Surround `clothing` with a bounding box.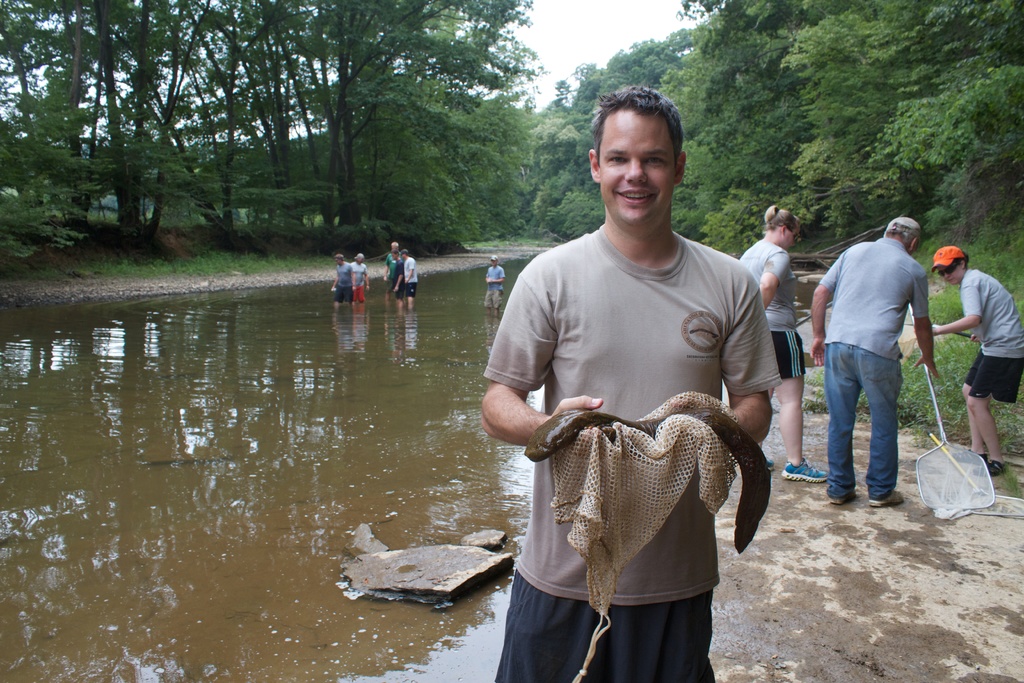
<bbox>354, 261, 372, 299</bbox>.
